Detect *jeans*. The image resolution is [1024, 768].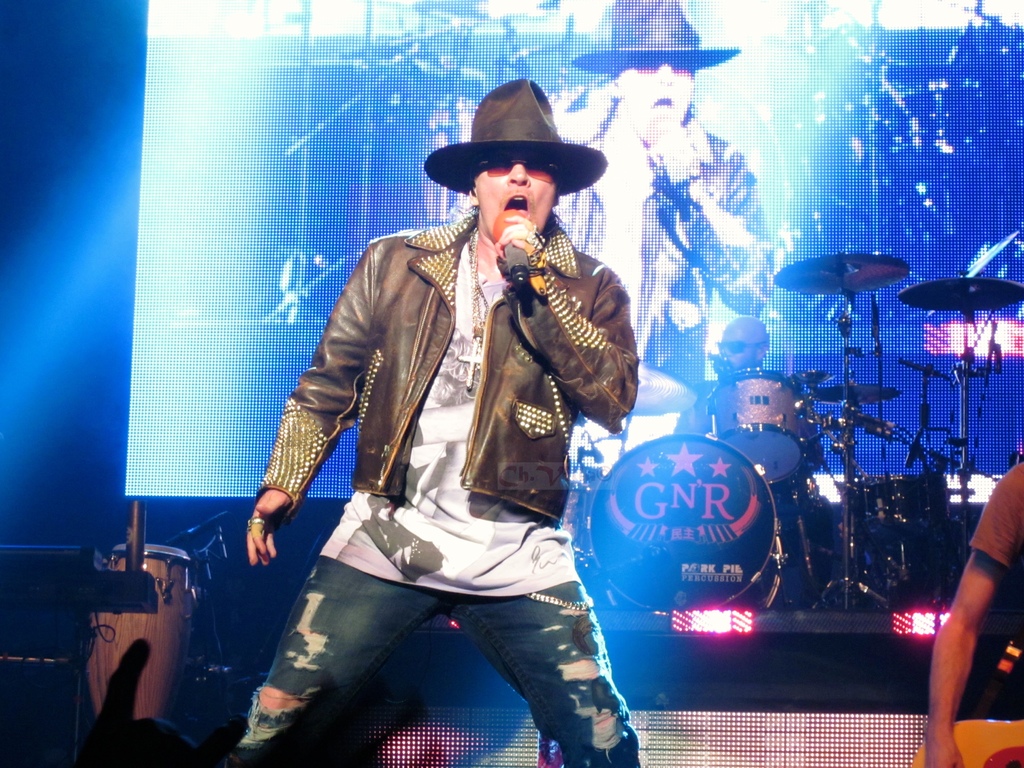
<box>249,576,642,746</box>.
